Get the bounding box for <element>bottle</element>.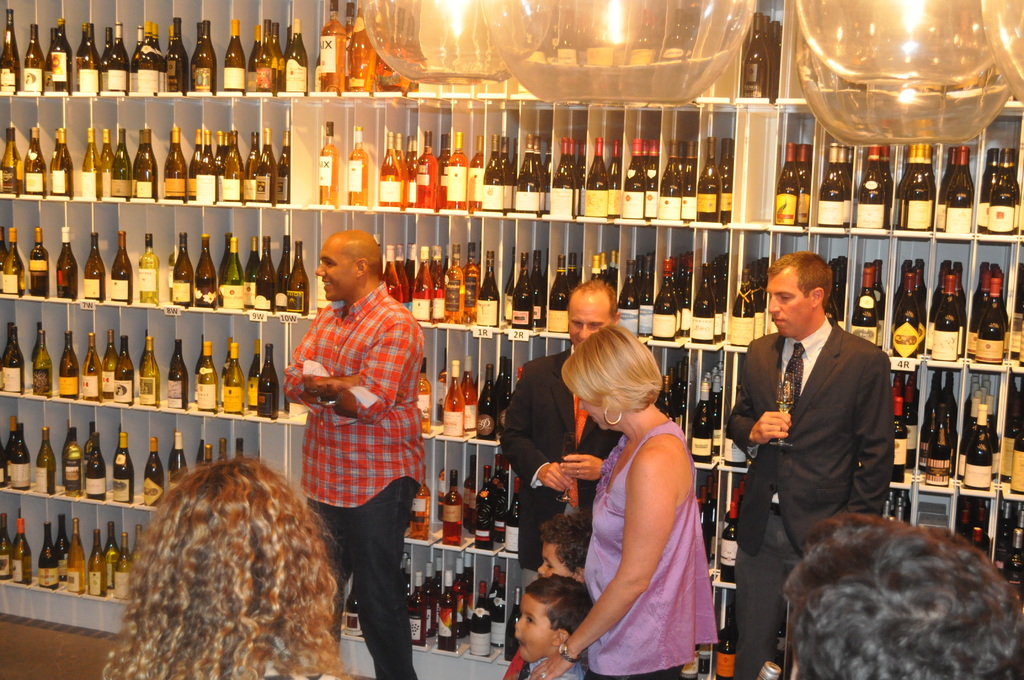
Rect(652, 136, 659, 182).
